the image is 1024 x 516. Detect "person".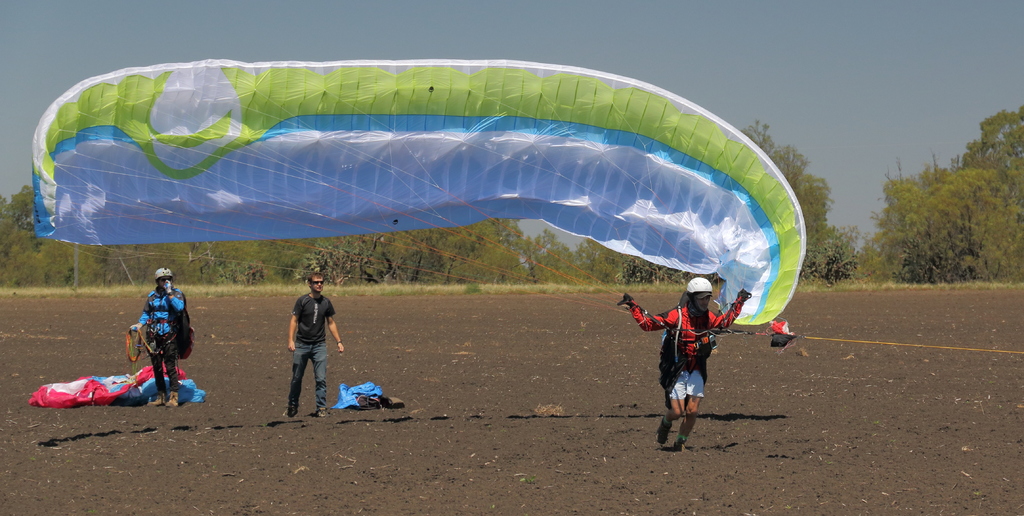
Detection: x1=116, y1=255, x2=183, y2=411.
